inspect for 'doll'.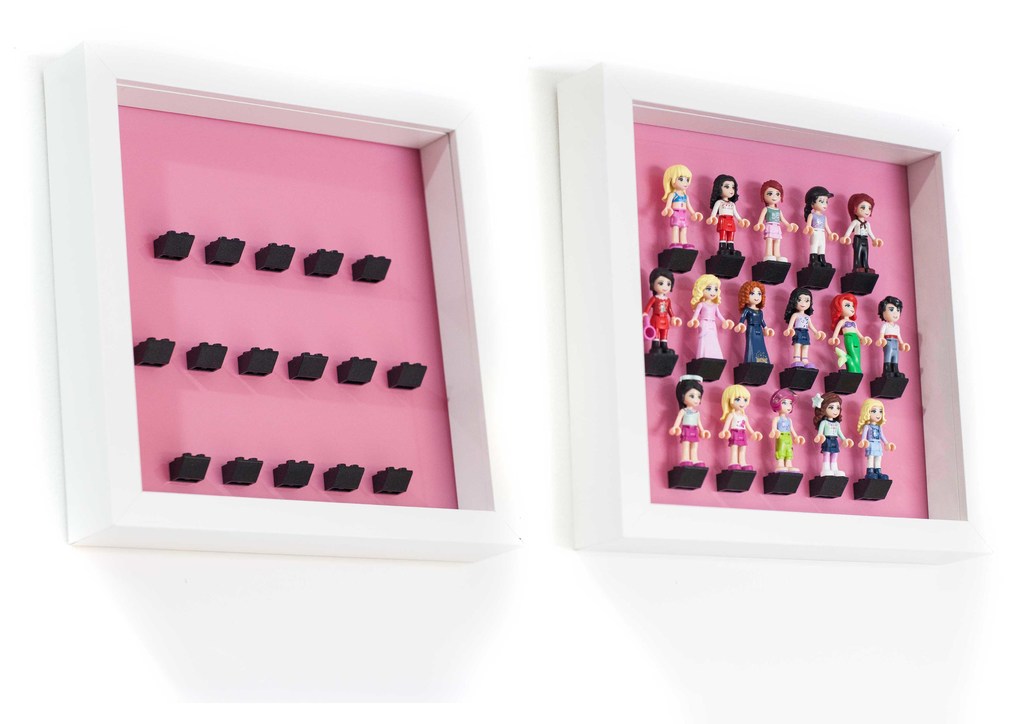
Inspection: (x1=714, y1=177, x2=749, y2=255).
